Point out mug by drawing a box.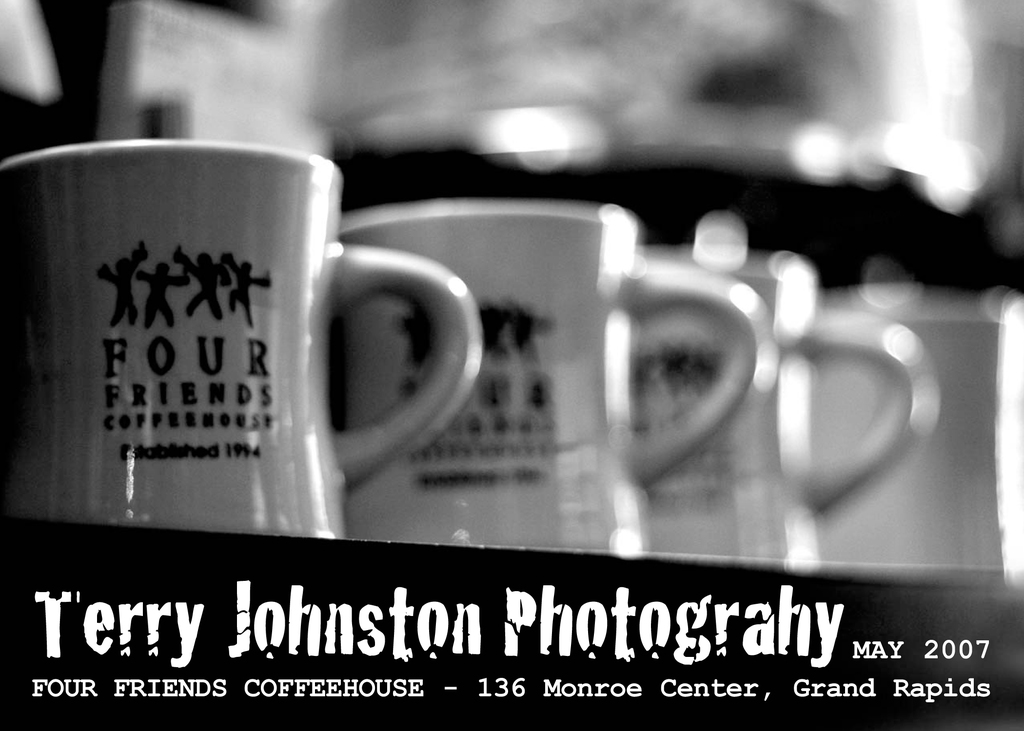
x1=0, y1=140, x2=479, y2=534.
